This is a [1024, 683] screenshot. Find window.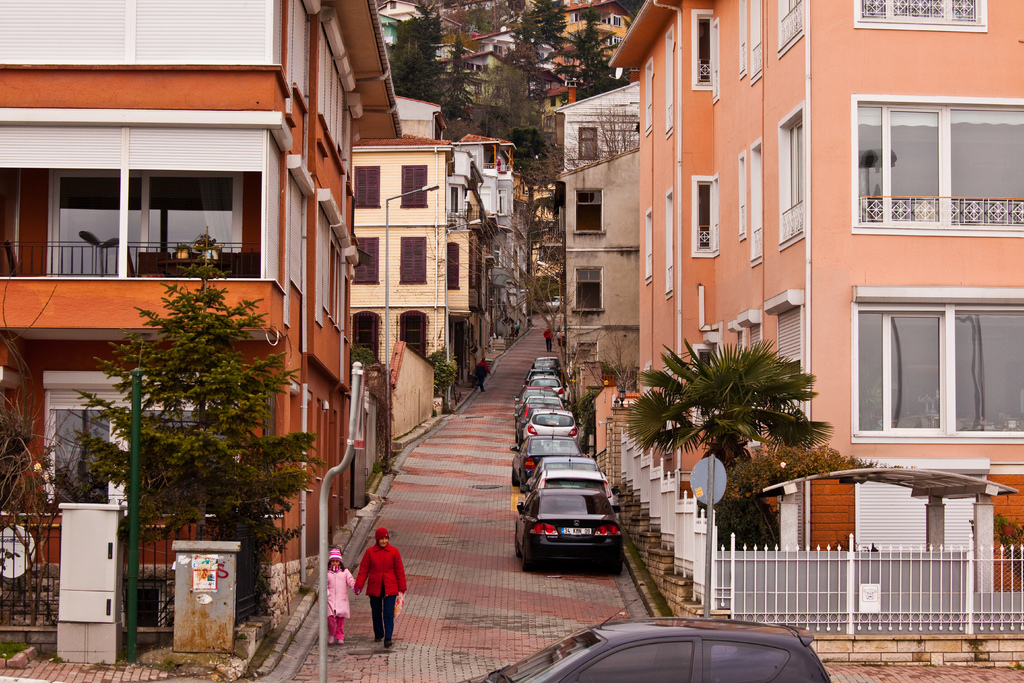
Bounding box: {"x1": 443, "y1": 245, "x2": 458, "y2": 293}.
